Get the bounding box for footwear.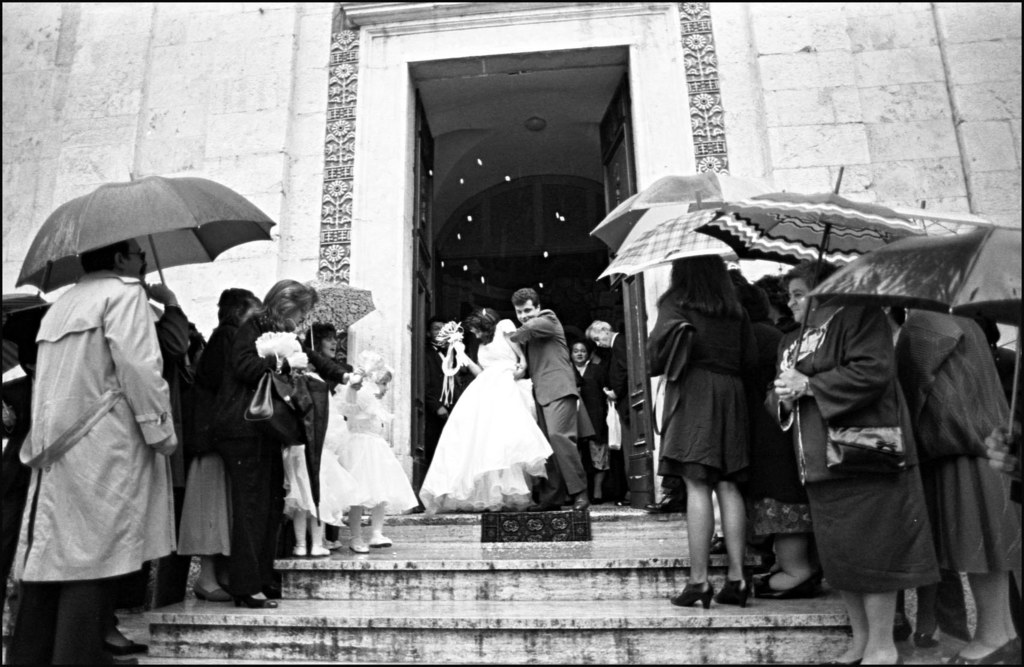
644 485 694 513.
